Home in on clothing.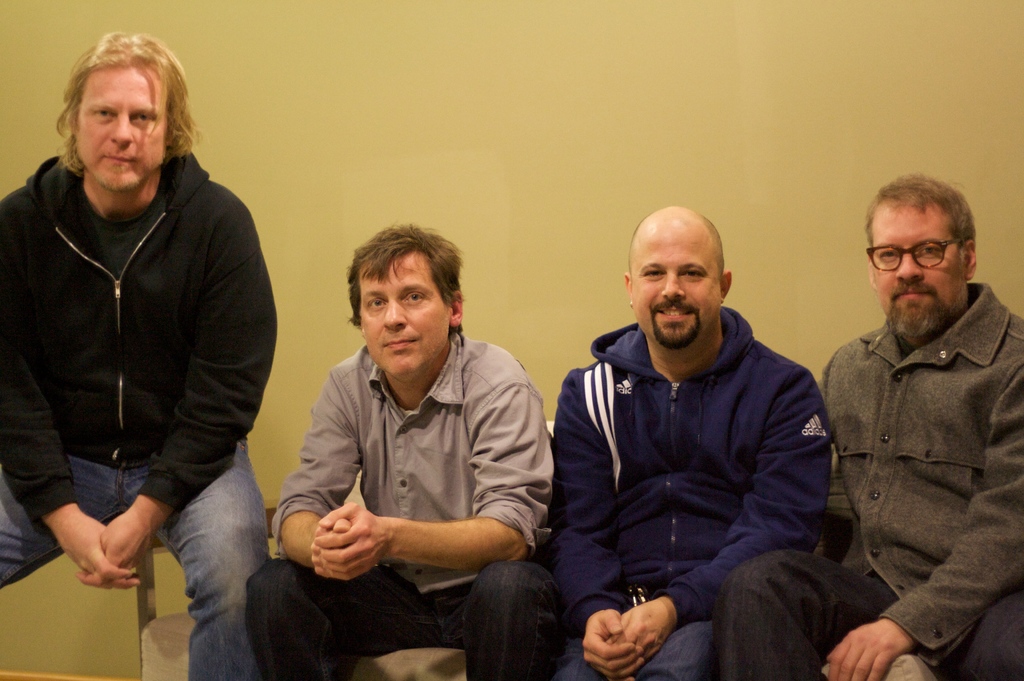
Homed in at l=245, t=331, r=553, b=680.
